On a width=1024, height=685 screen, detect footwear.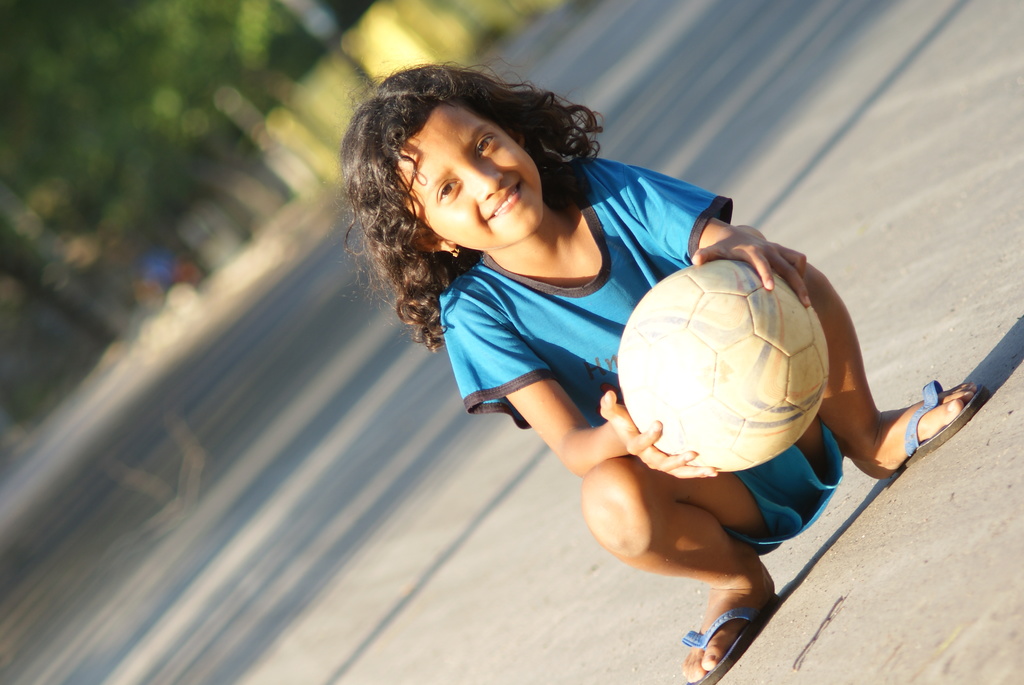
(897, 381, 988, 473).
